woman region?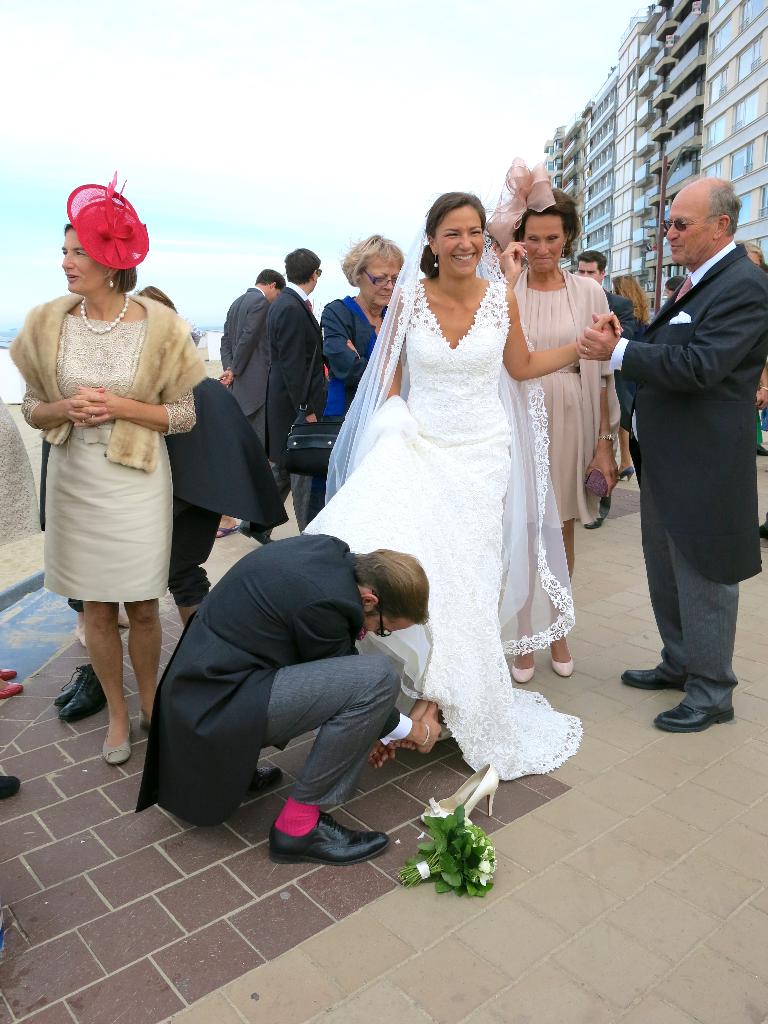
BBox(312, 226, 415, 502)
